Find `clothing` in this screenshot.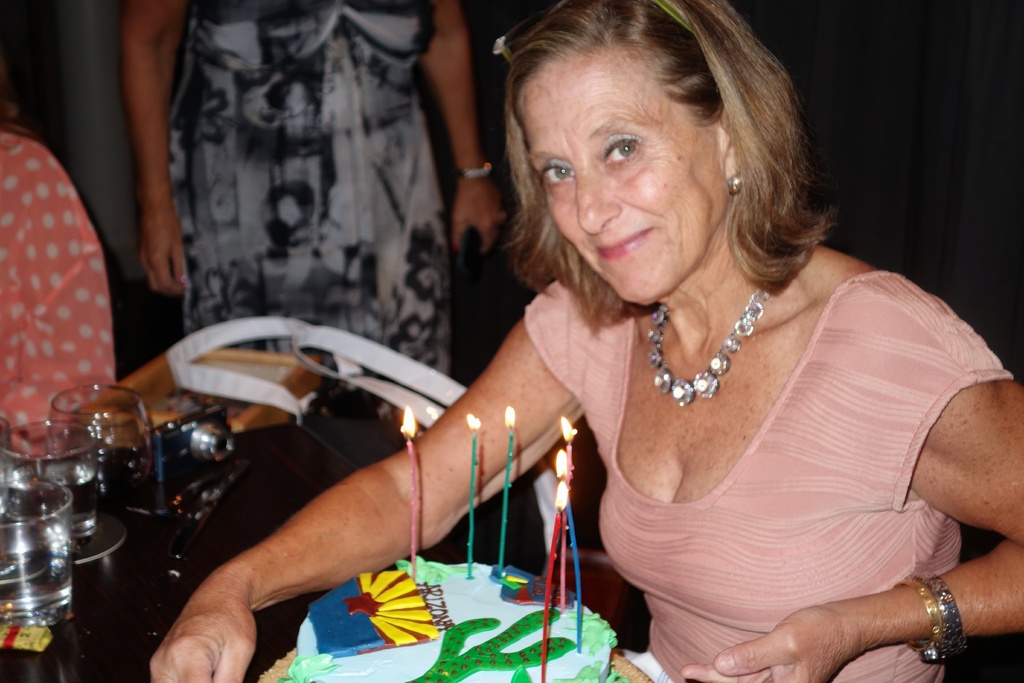
The bounding box for `clothing` is Rect(165, 0, 463, 393).
